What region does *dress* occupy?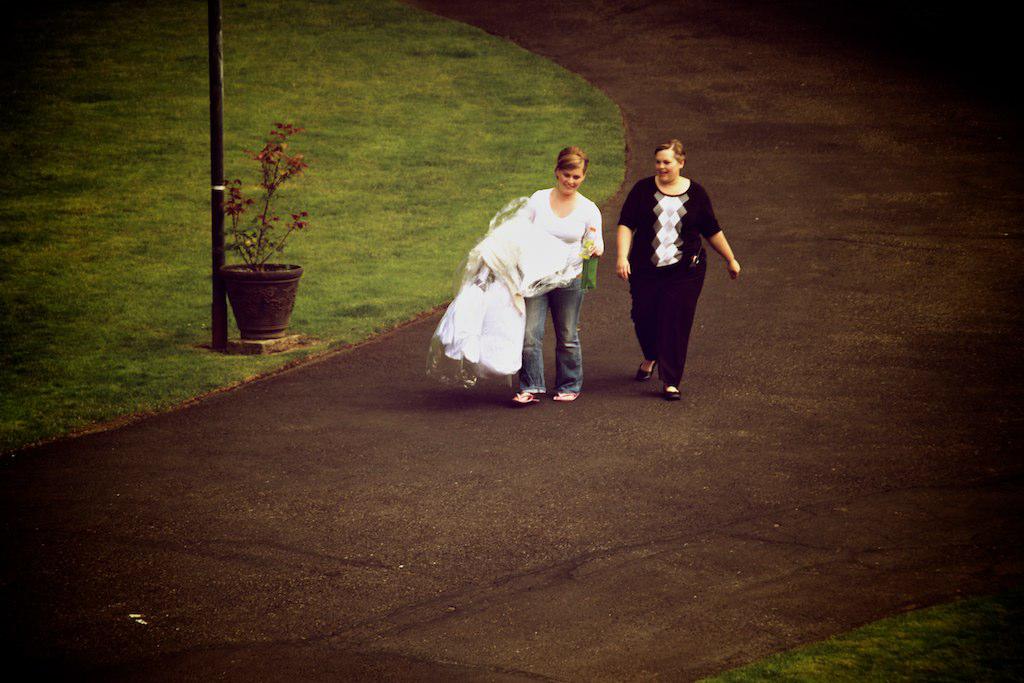
detection(420, 197, 586, 395).
